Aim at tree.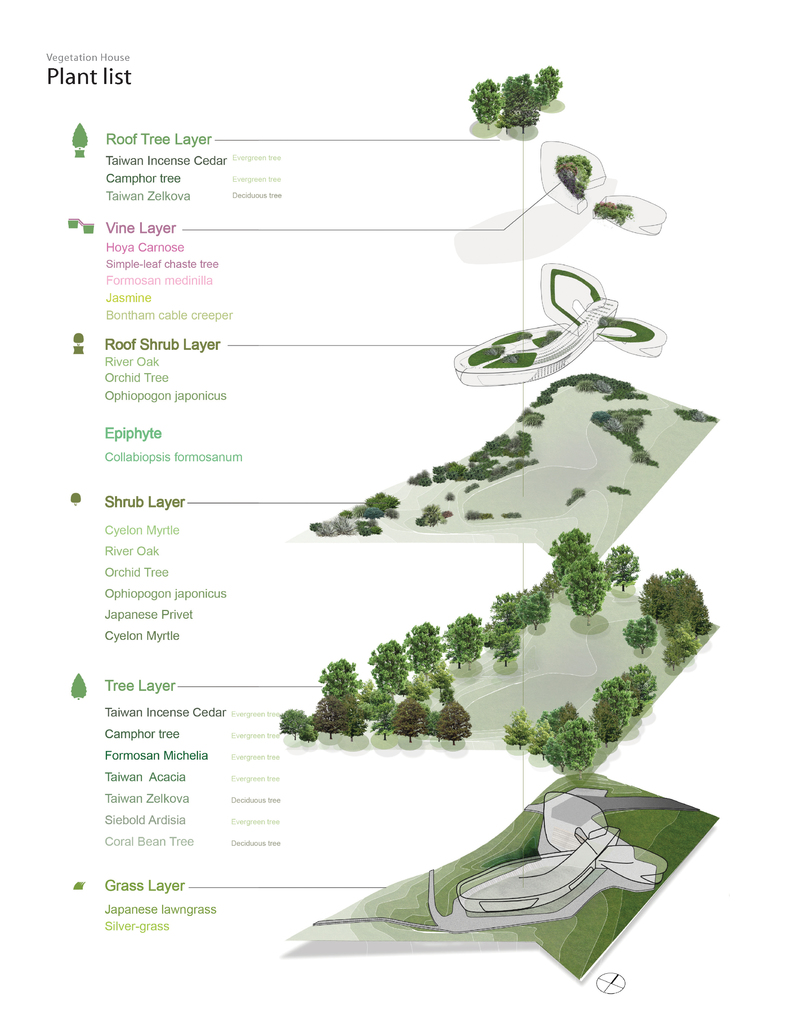
Aimed at detection(617, 616, 657, 659).
